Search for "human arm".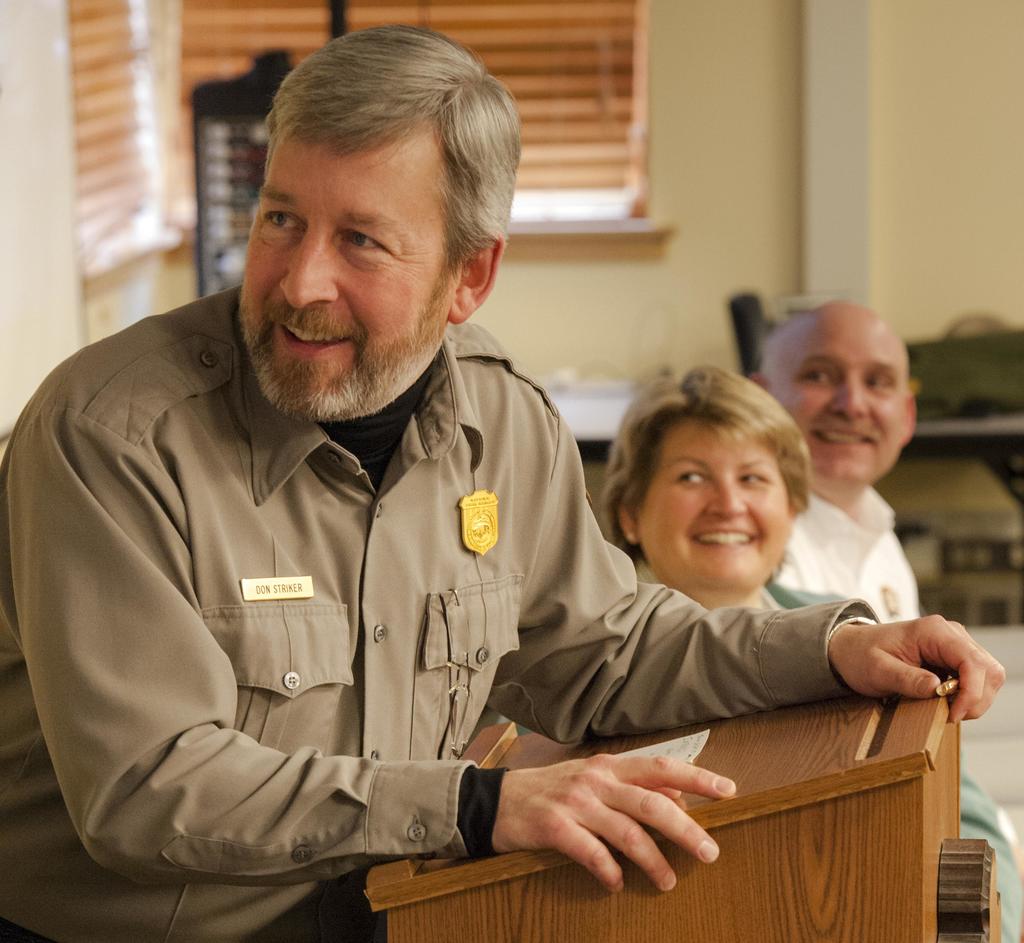
Found at bbox(493, 372, 1007, 726).
